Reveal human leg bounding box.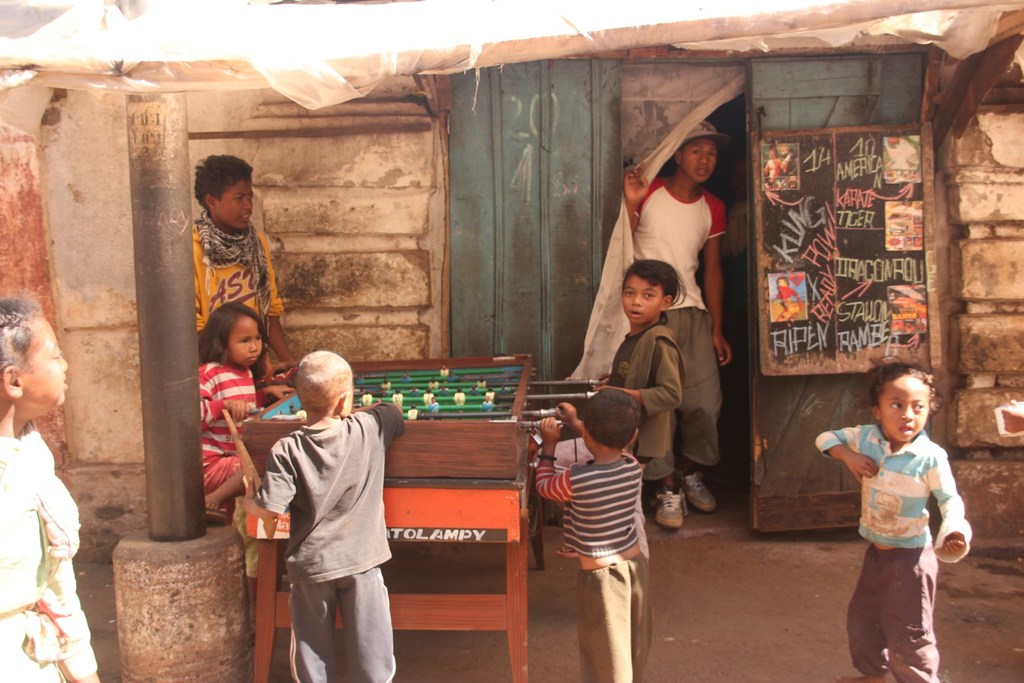
Revealed: <bbox>582, 558, 648, 680</bbox>.
